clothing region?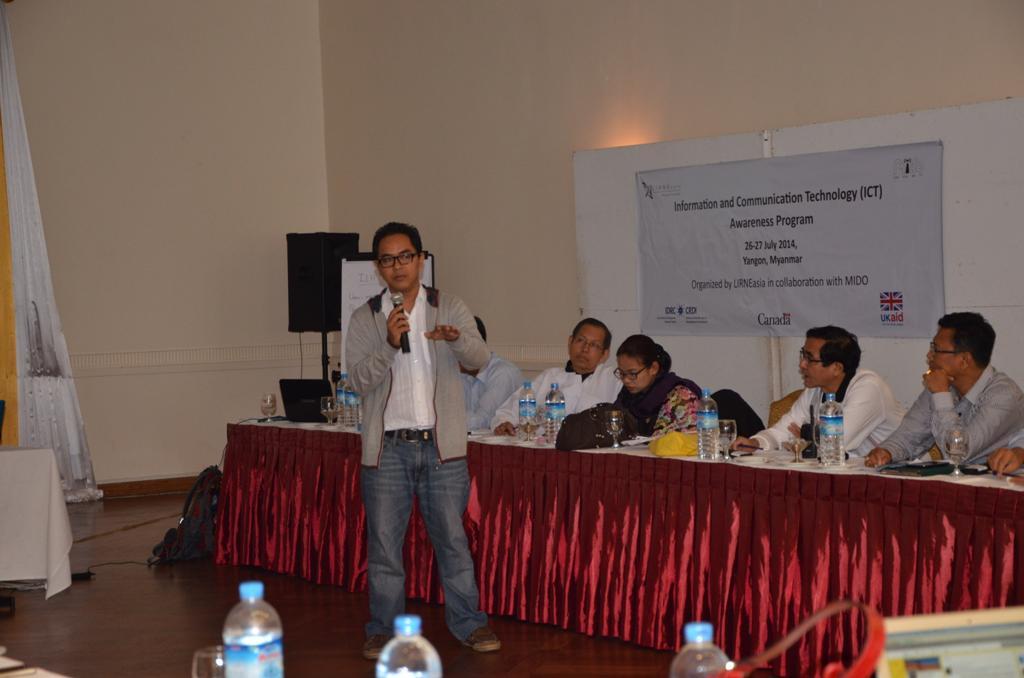
rect(751, 366, 902, 458)
